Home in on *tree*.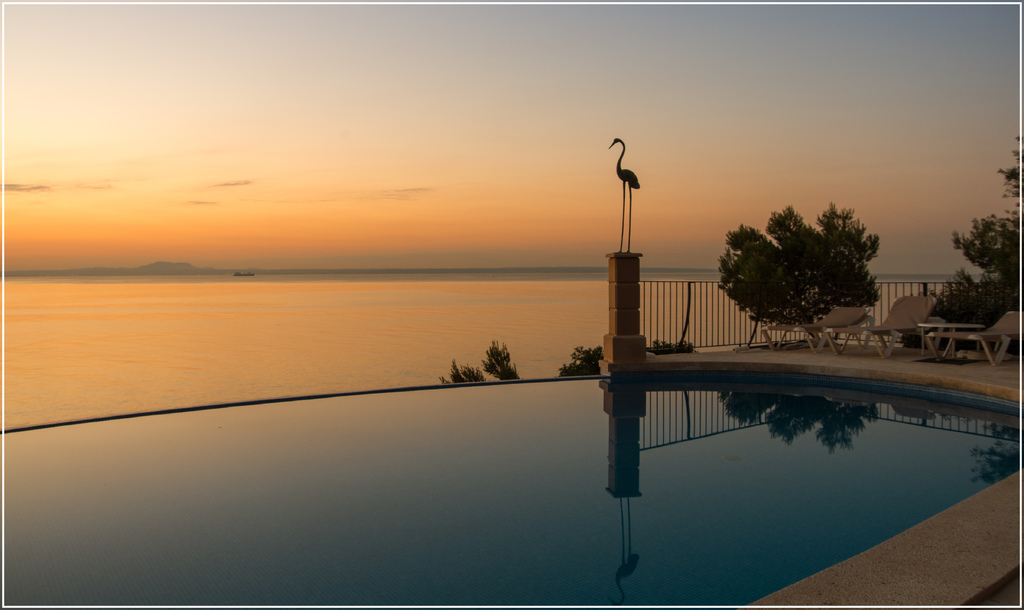
Homed in at left=721, top=198, right=885, bottom=329.
